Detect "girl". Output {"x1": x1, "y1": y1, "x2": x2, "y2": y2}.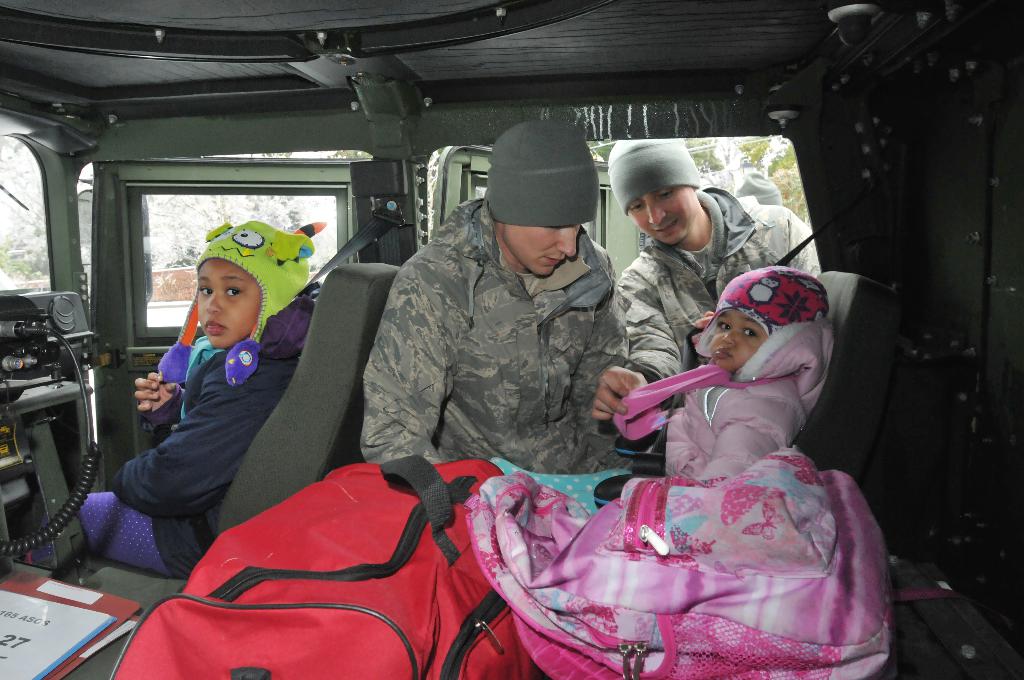
{"x1": 614, "y1": 264, "x2": 834, "y2": 488}.
